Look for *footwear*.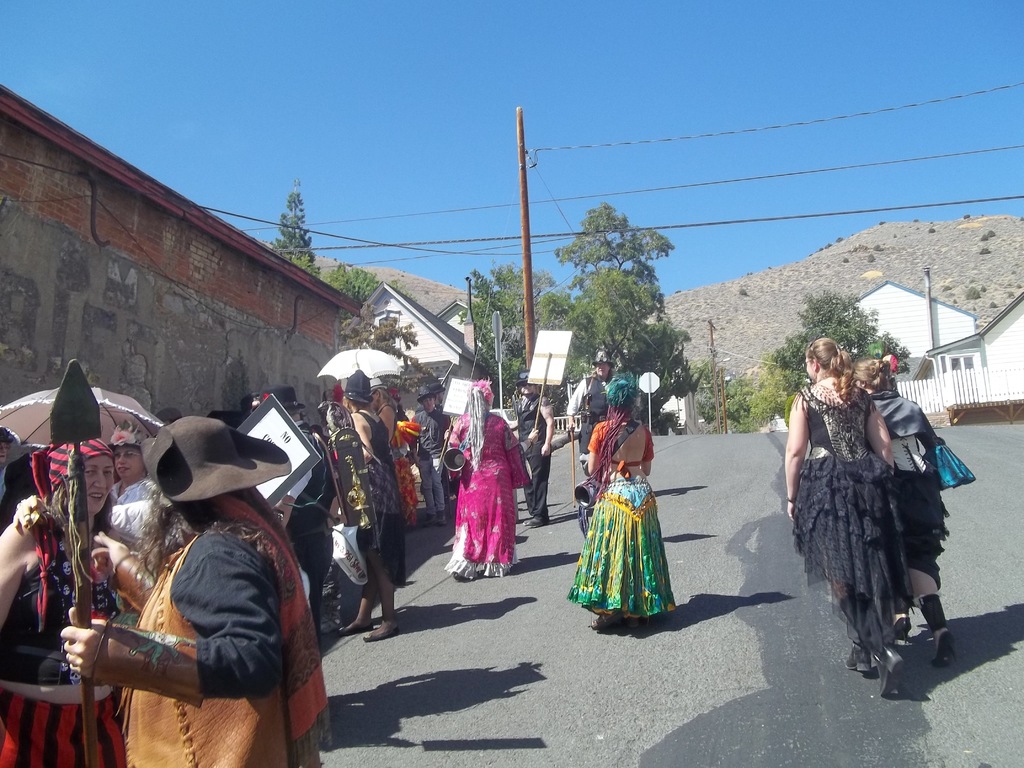
Found: {"x1": 627, "y1": 616, "x2": 648, "y2": 632}.
